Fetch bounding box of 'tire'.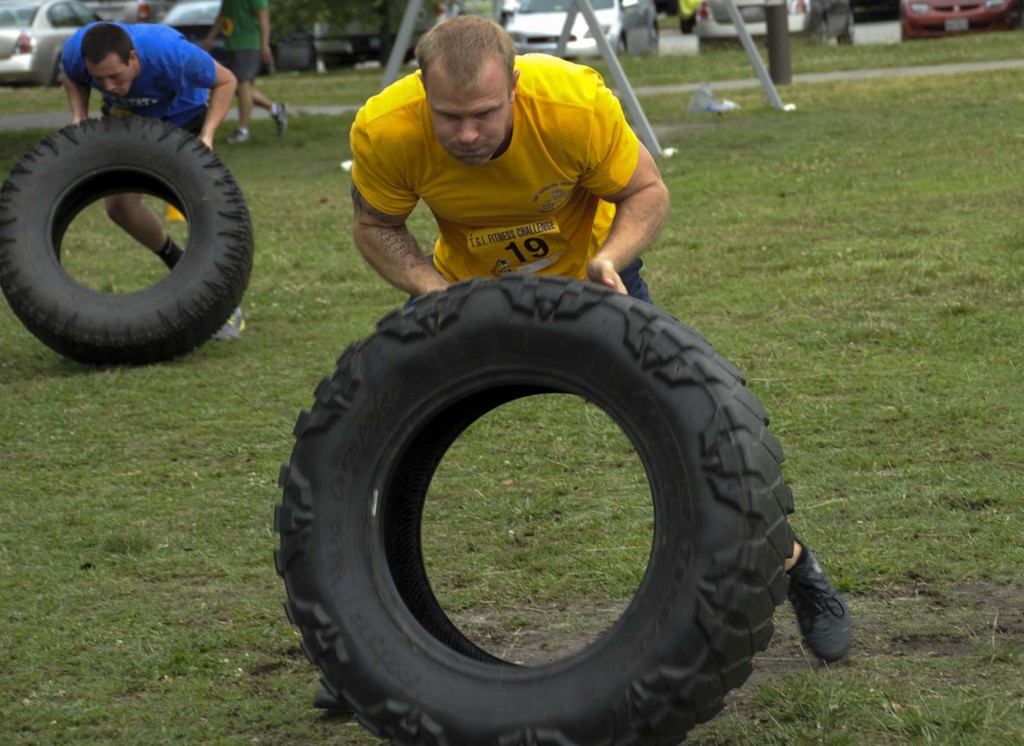
Bbox: bbox=[646, 26, 663, 56].
